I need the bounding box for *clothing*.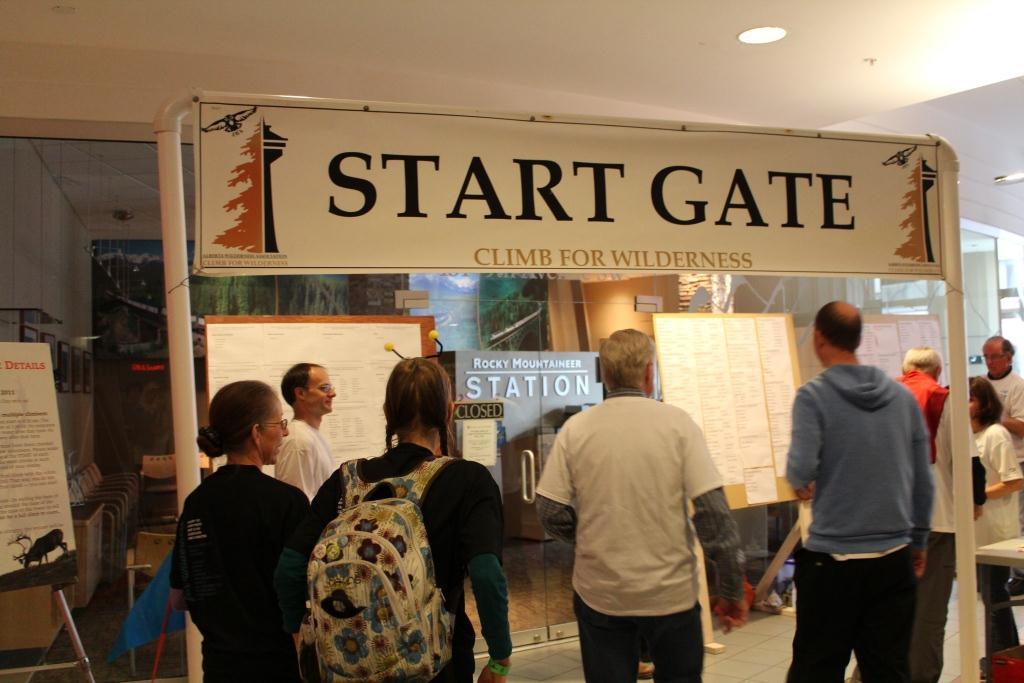
Here it is: locate(782, 363, 930, 682).
